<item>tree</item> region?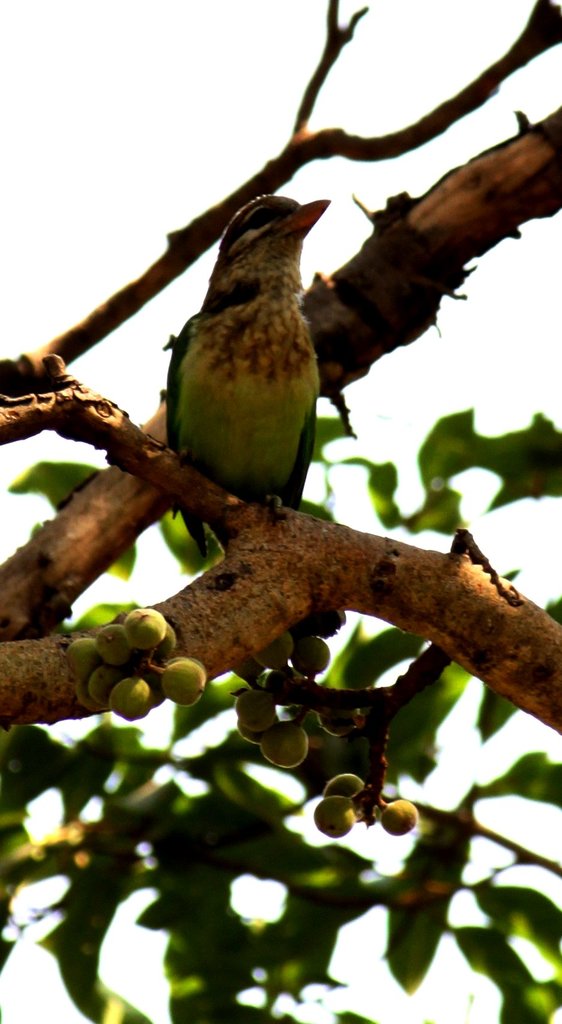
pyautogui.locateOnScreen(0, 4, 561, 1017)
